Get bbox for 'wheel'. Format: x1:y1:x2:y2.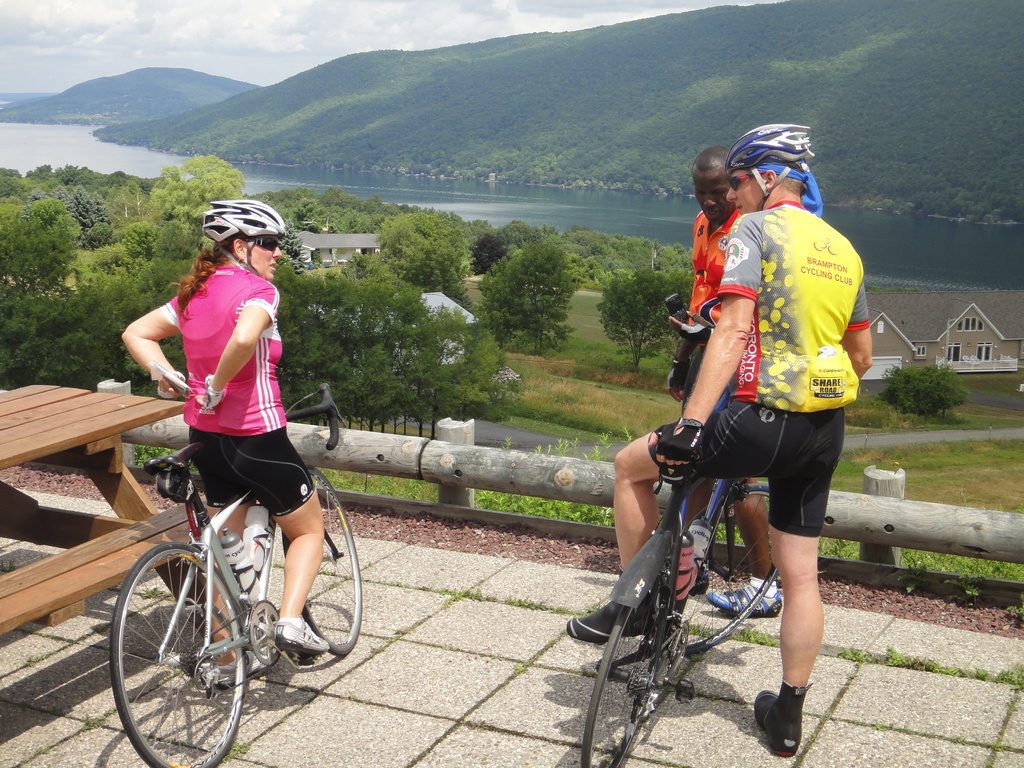
682:488:781:643.
